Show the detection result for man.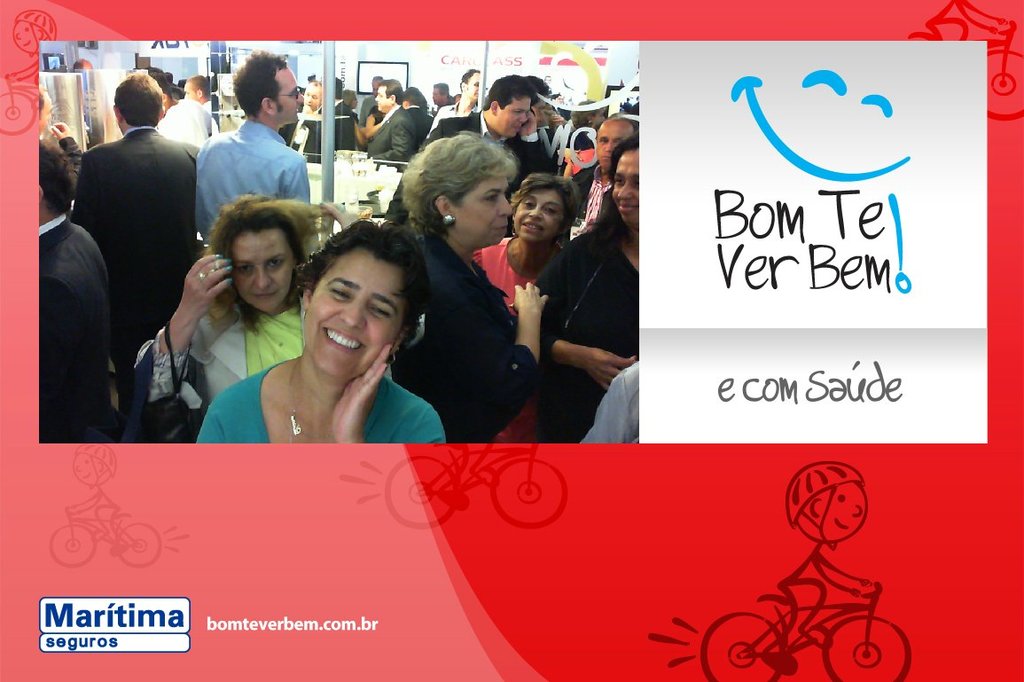
430:79:457:113.
